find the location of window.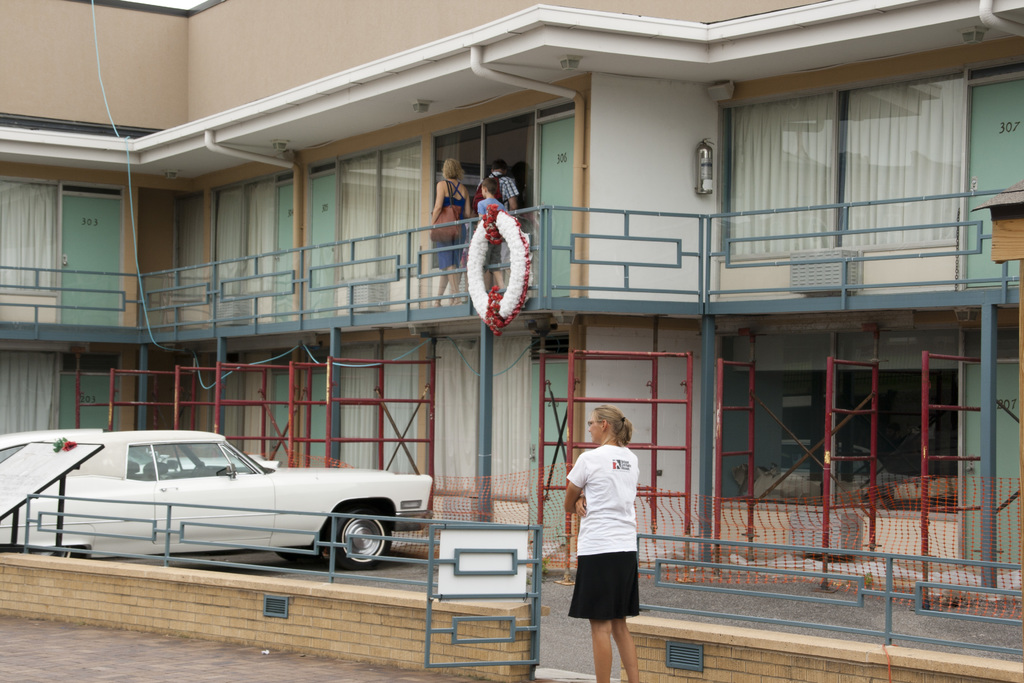
Location: 204/183/271/286.
